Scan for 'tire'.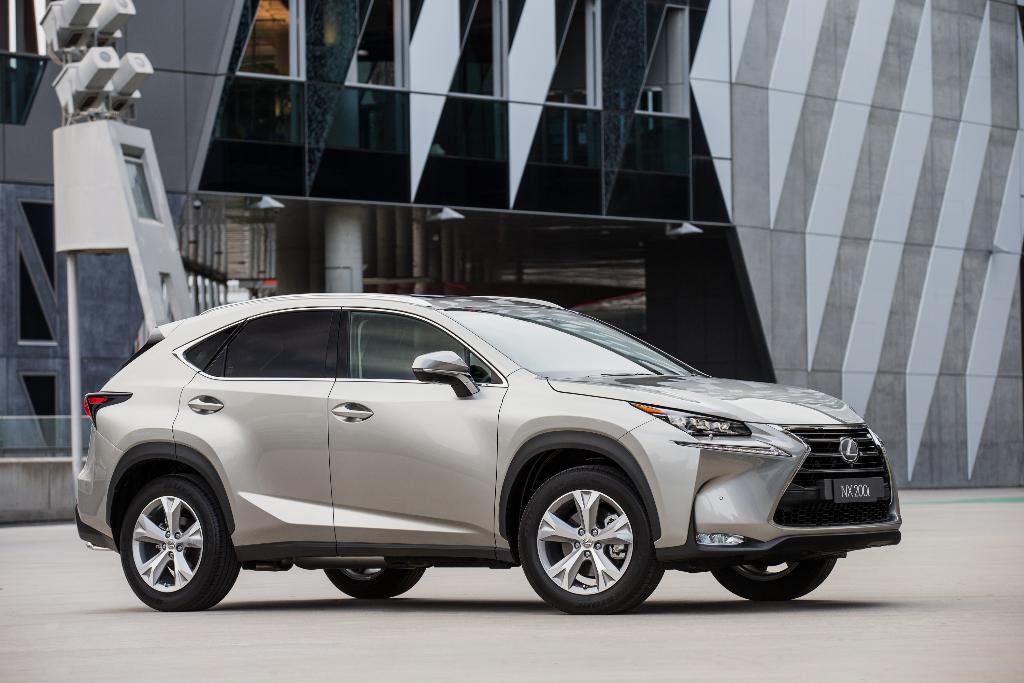
Scan result: locate(118, 477, 241, 610).
